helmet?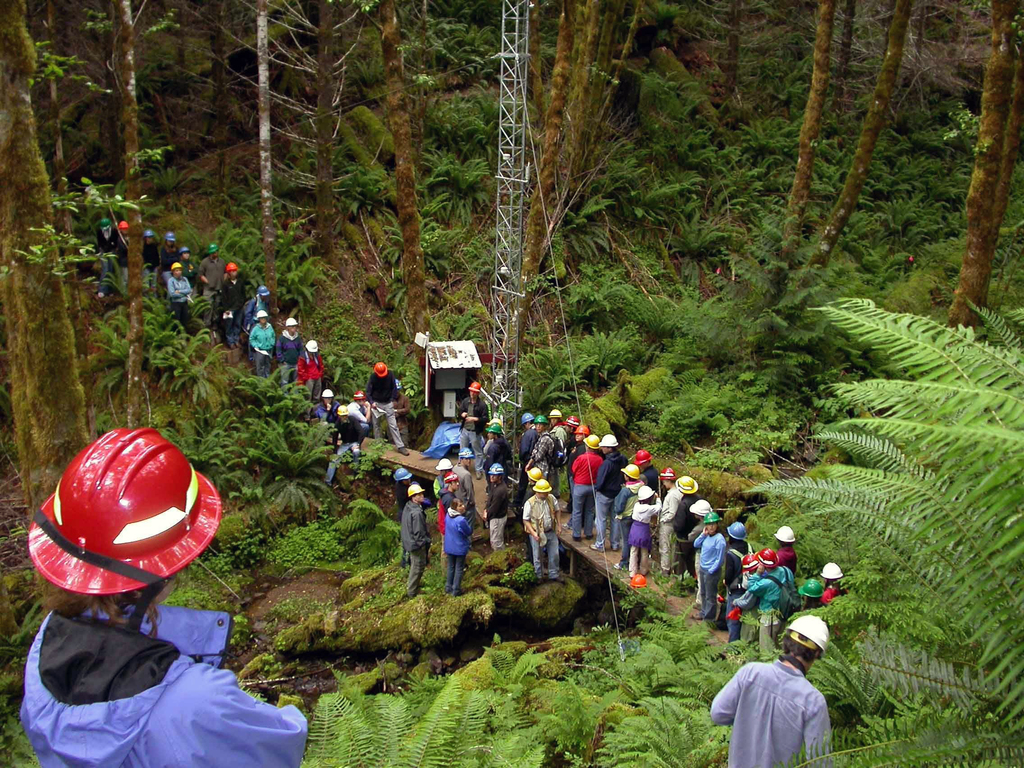
region(227, 262, 239, 273)
